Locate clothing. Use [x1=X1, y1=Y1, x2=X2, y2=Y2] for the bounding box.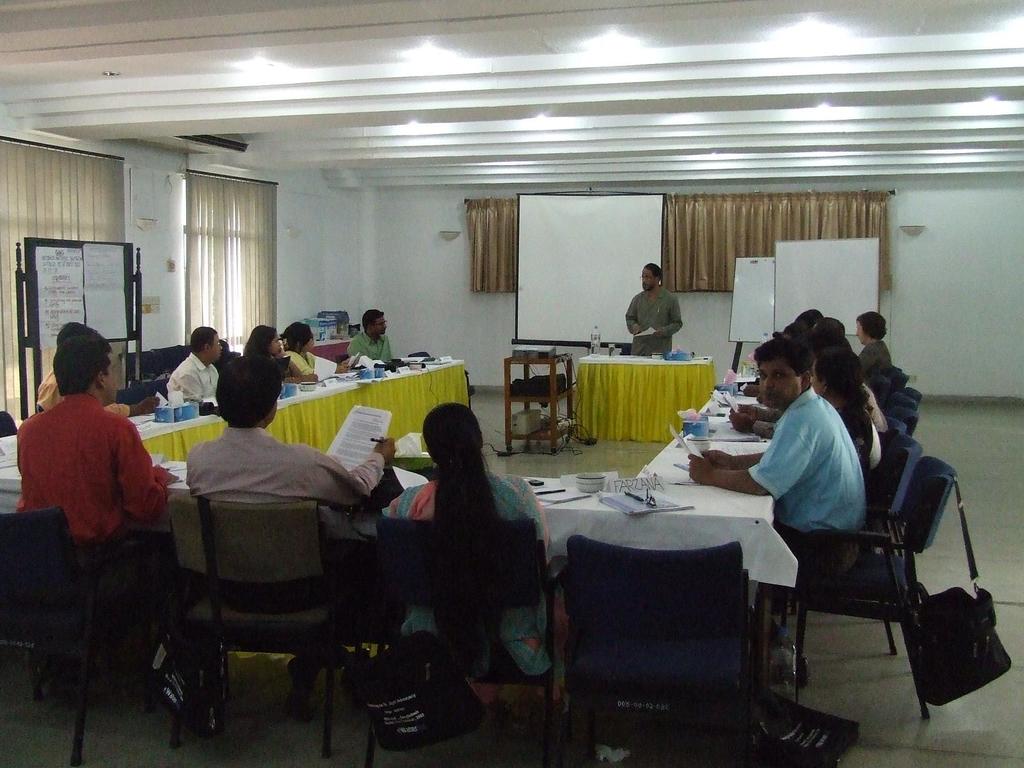
[x1=384, y1=468, x2=548, y2=674].
